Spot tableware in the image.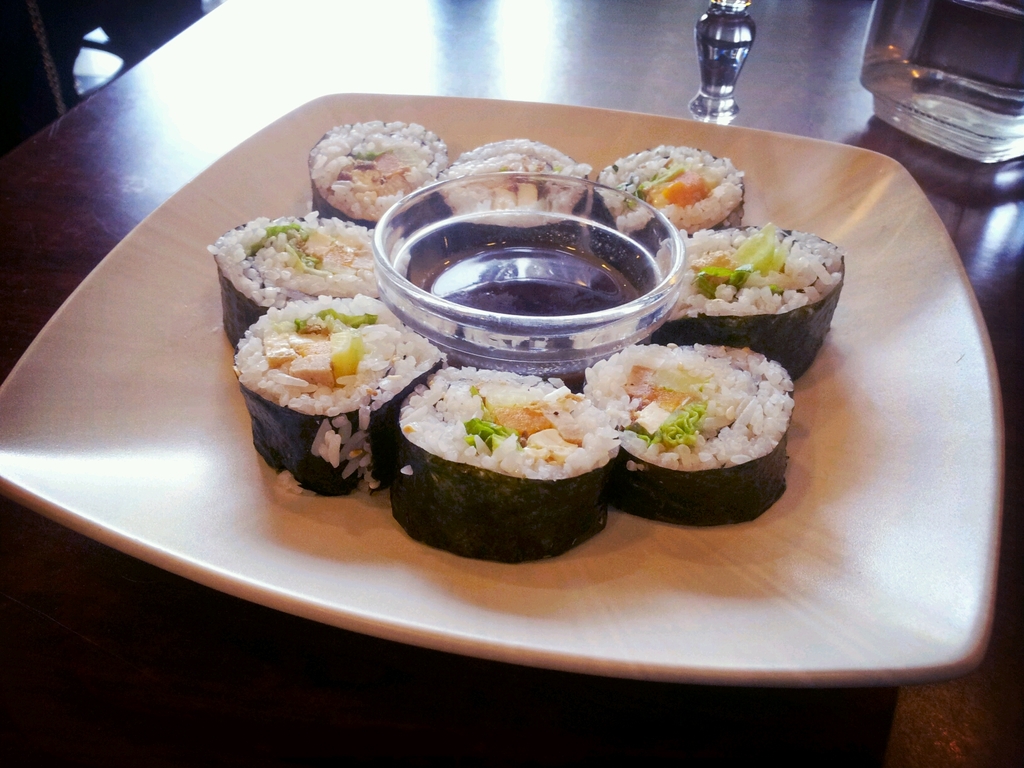
tableware found at box=[356, 170, 689, 394].
